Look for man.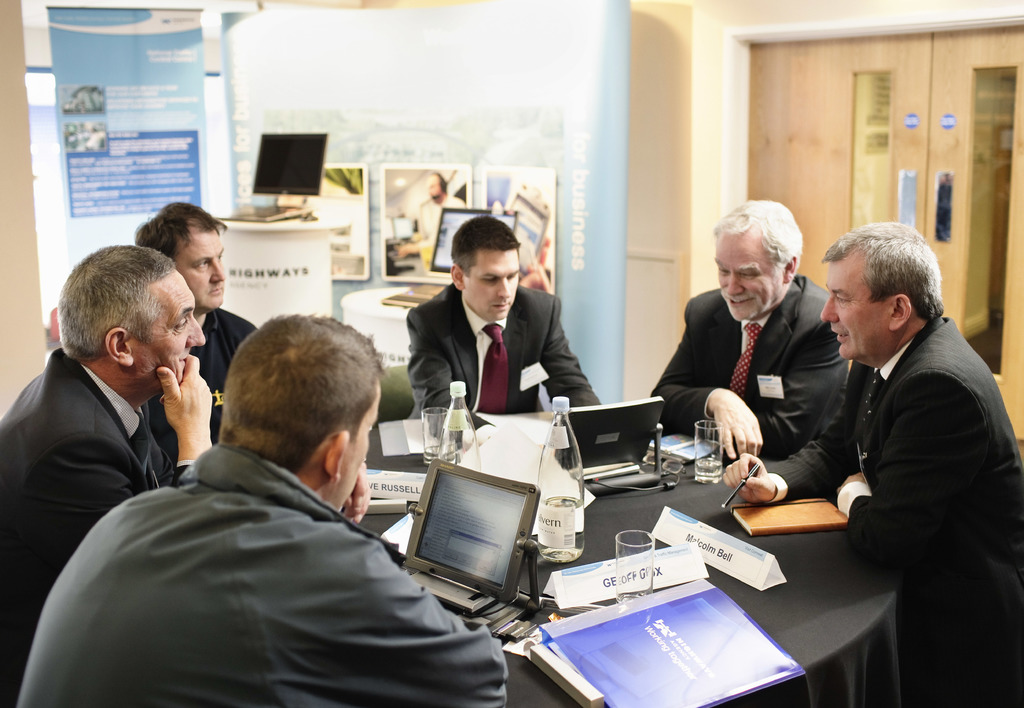
Found: locate(134, 202, 280, 448).
